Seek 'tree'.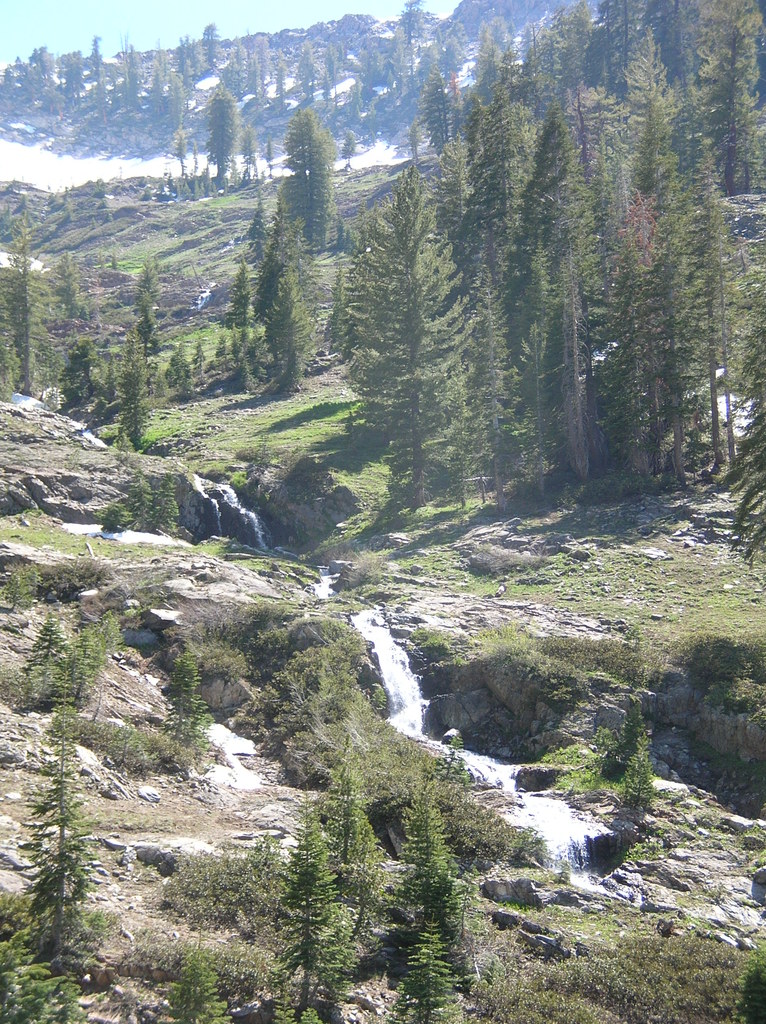
Rect(344, 116, 482, 490).
